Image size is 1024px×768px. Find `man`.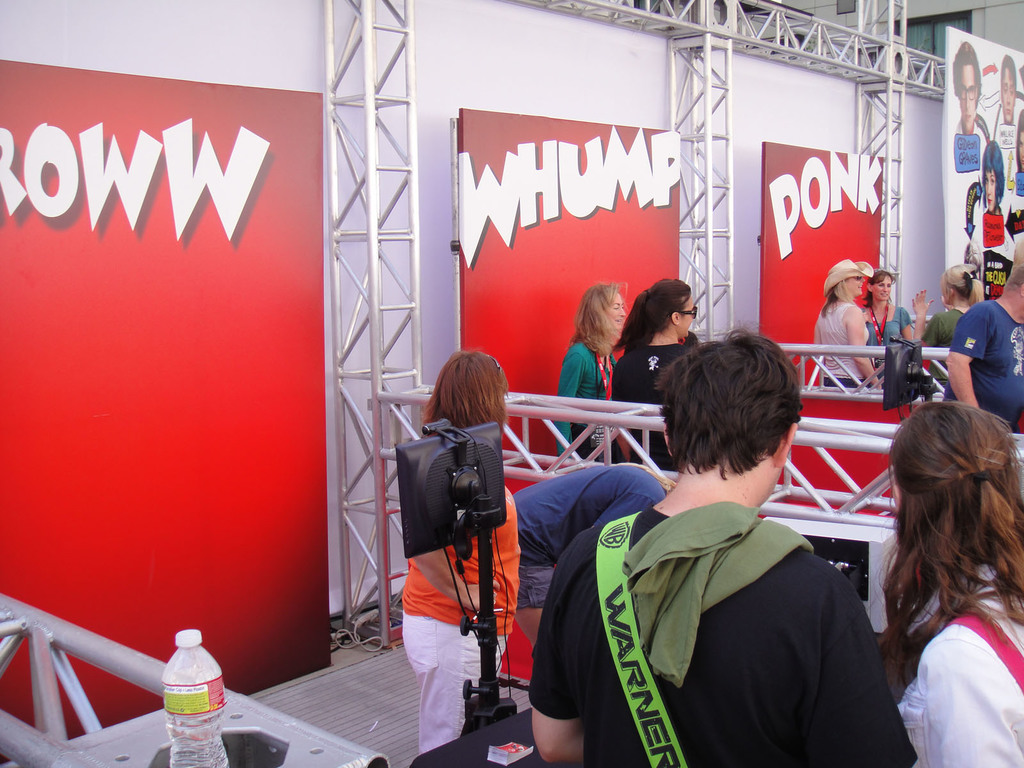
[left=940, top=265, right=1023, bottom=437].
